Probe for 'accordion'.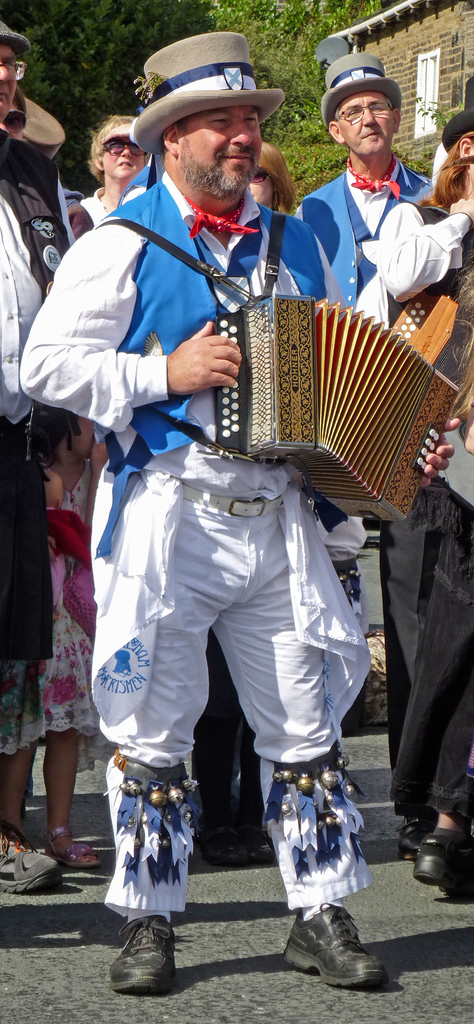
Probe result: 393,287,459,376.
